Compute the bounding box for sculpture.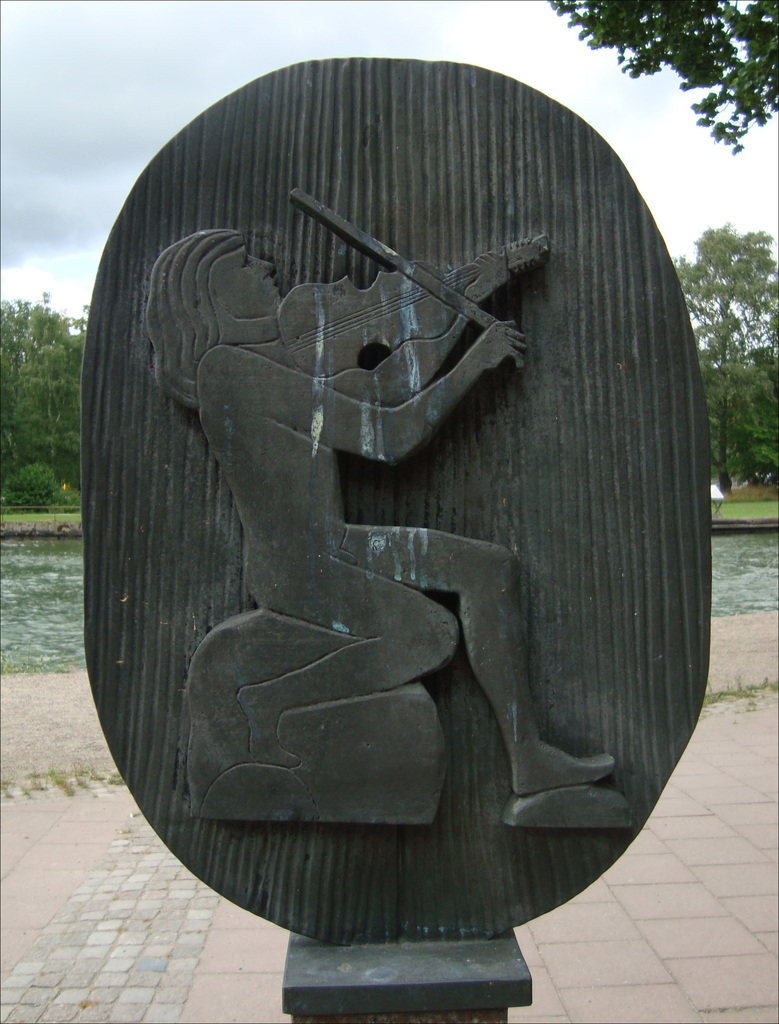
x1=72 y1=46 x2=712 y2=947.
